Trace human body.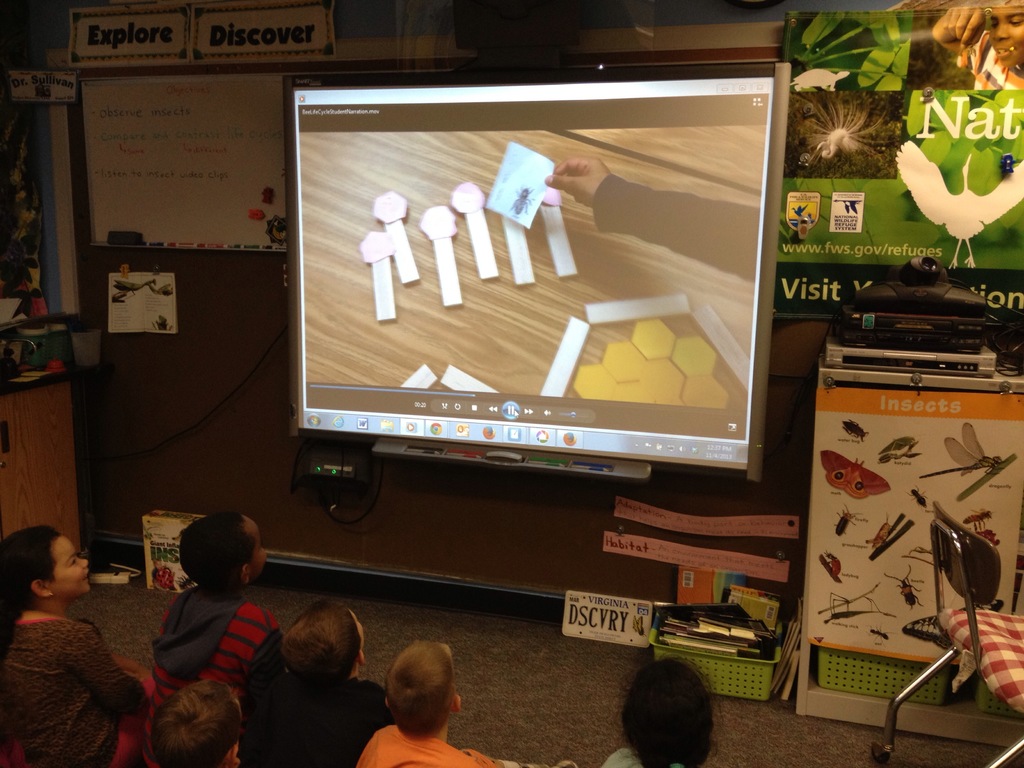
Traced to {"left": 354, "top": 636, "right": 504, "bottom": 767}.
